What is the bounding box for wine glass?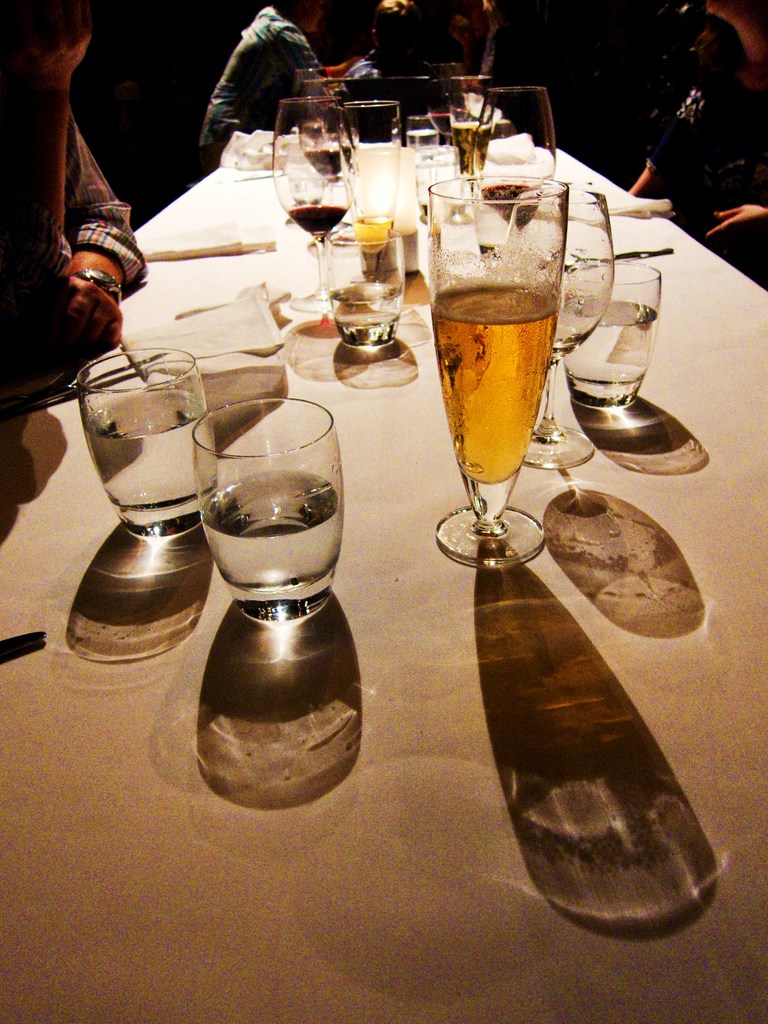
<region>275, 99, 357, 307</region>.
